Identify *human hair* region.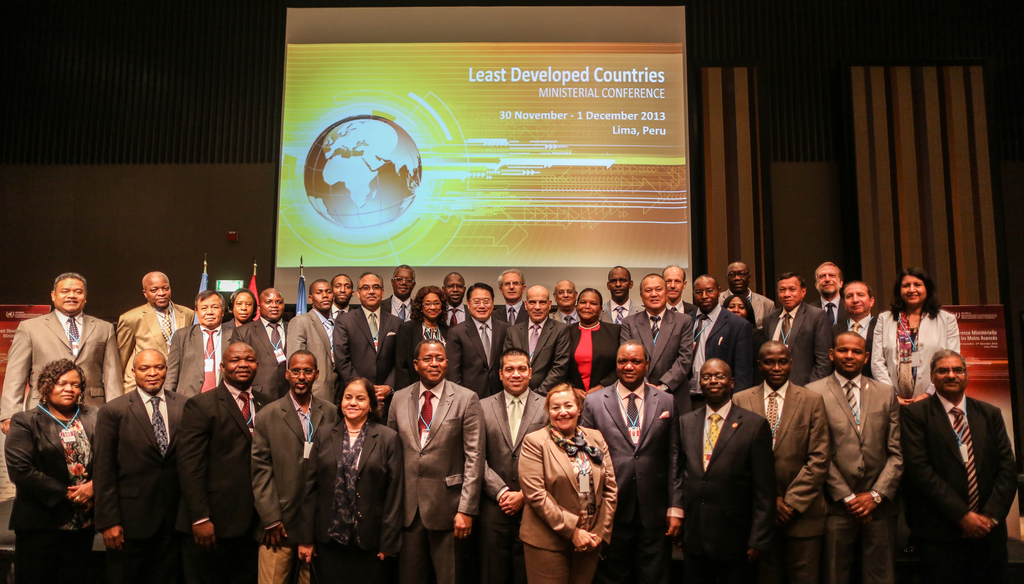
Region: (left=286, top=349, right=319, bottom=368).
